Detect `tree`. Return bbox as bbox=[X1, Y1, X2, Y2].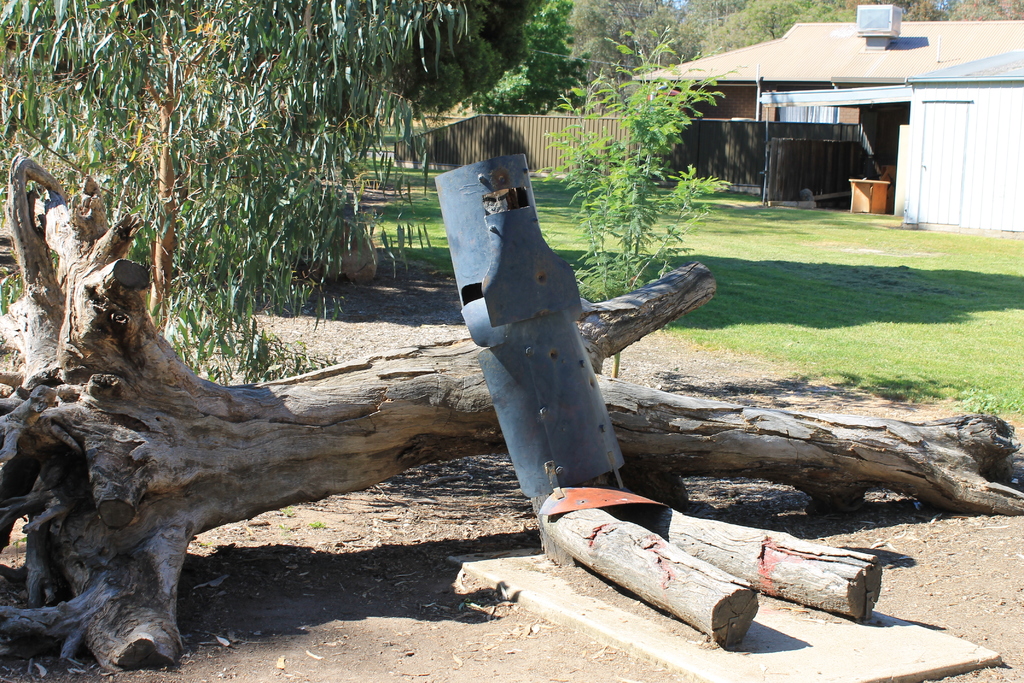
bbox=[390, 2, 534, 120].
